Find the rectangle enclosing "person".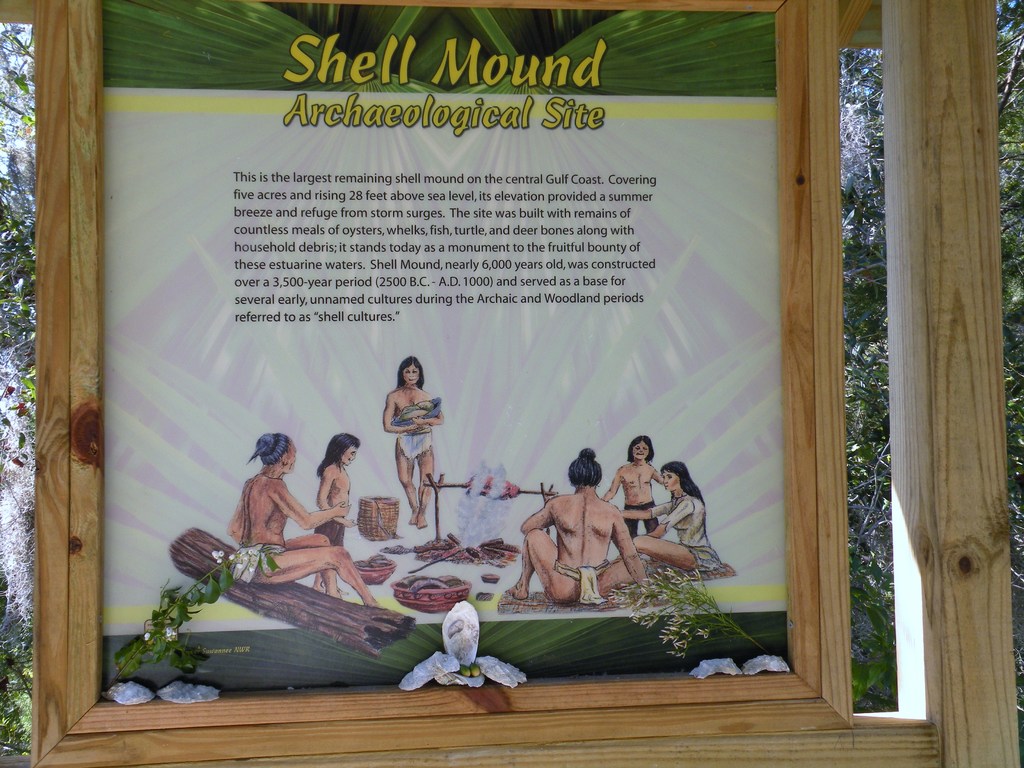
box=[380, 348, 442, 543].
